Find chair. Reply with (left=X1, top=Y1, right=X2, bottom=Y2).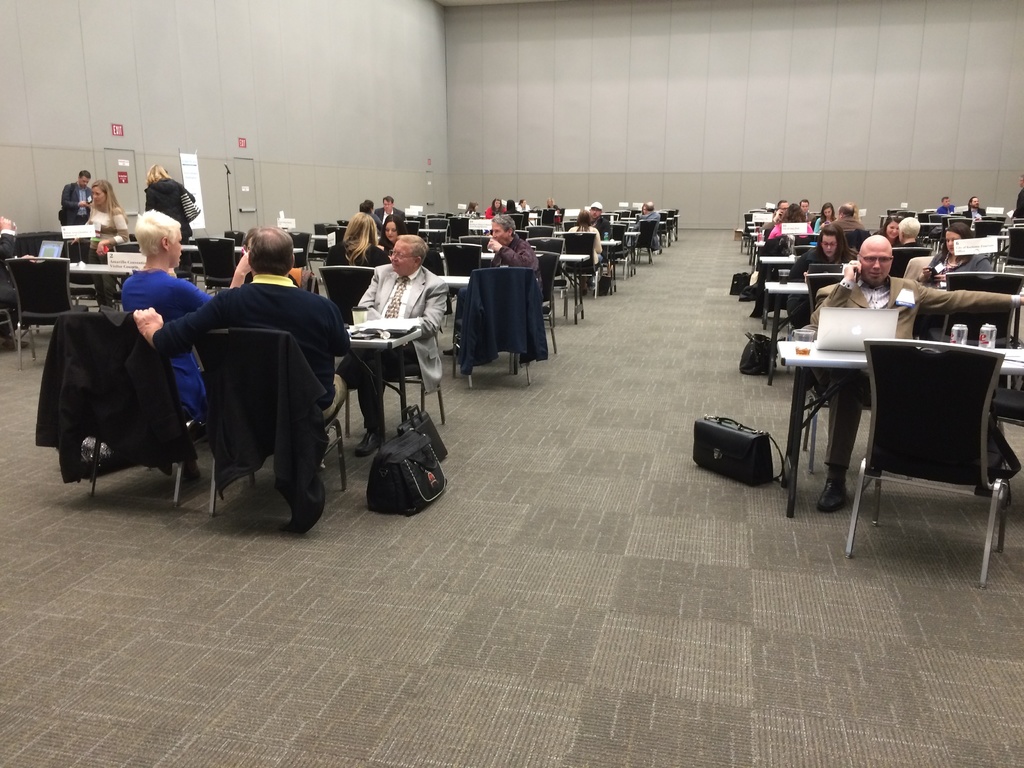
(left=887, top=246, right=931, bottom=282).
